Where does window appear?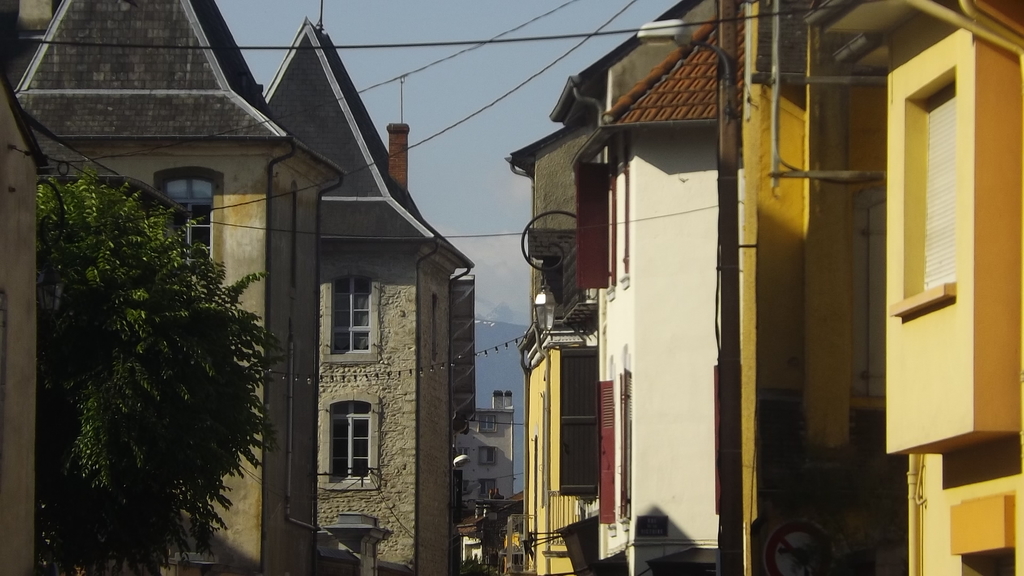
Appears at (318,391,378,492).
